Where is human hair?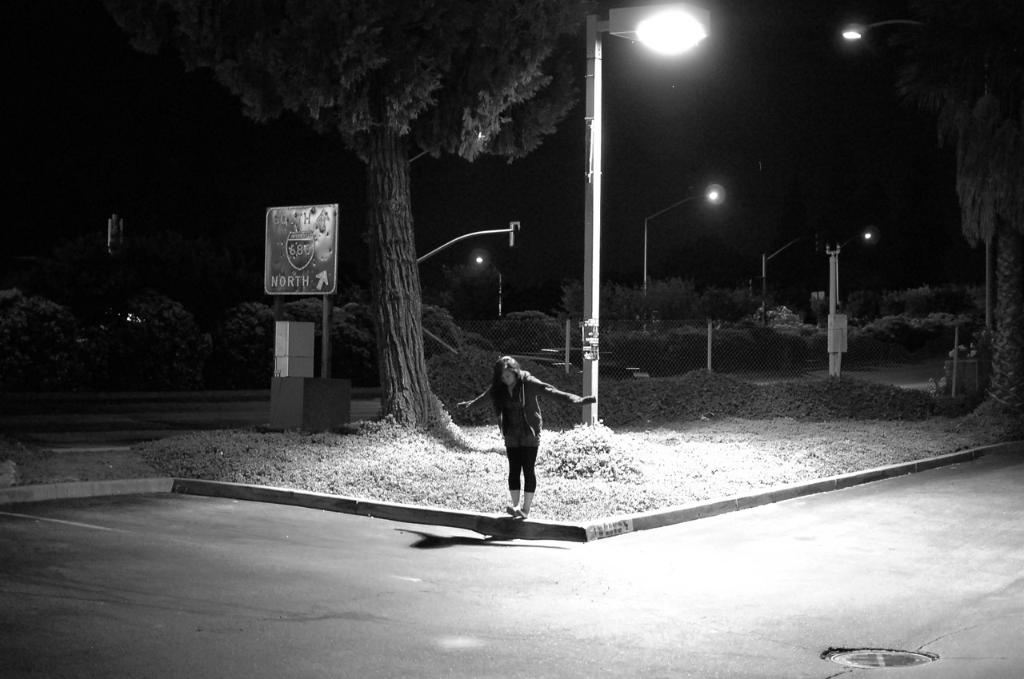
493/354/520/405.
